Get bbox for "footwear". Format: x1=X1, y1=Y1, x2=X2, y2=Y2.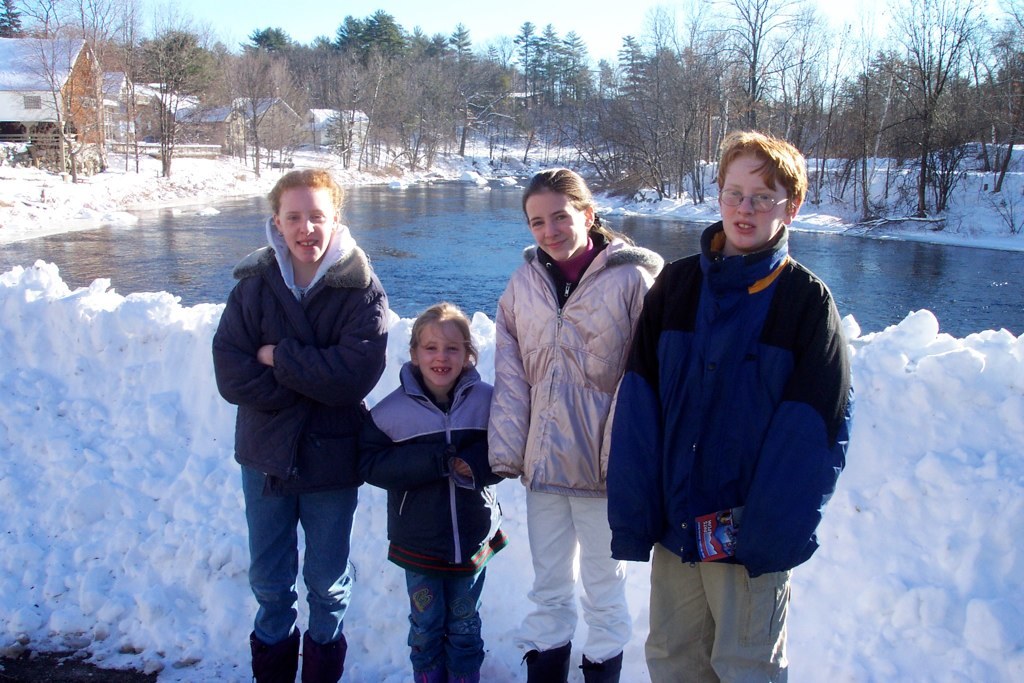
x1=523, y1=639, x2=575, y2=682.
